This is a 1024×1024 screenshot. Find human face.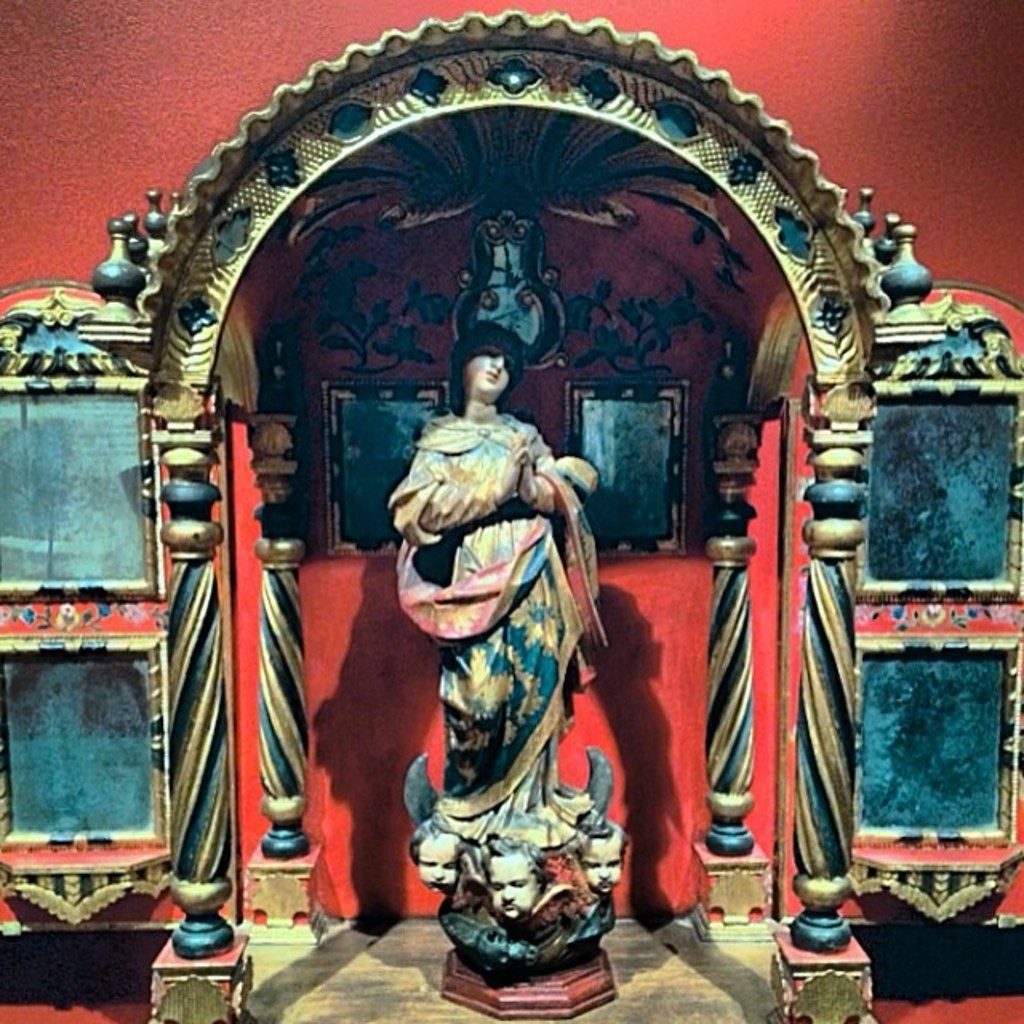
Bounding box: {"left": 462, "top": 344, "right": 510, "bottom": 402}.
